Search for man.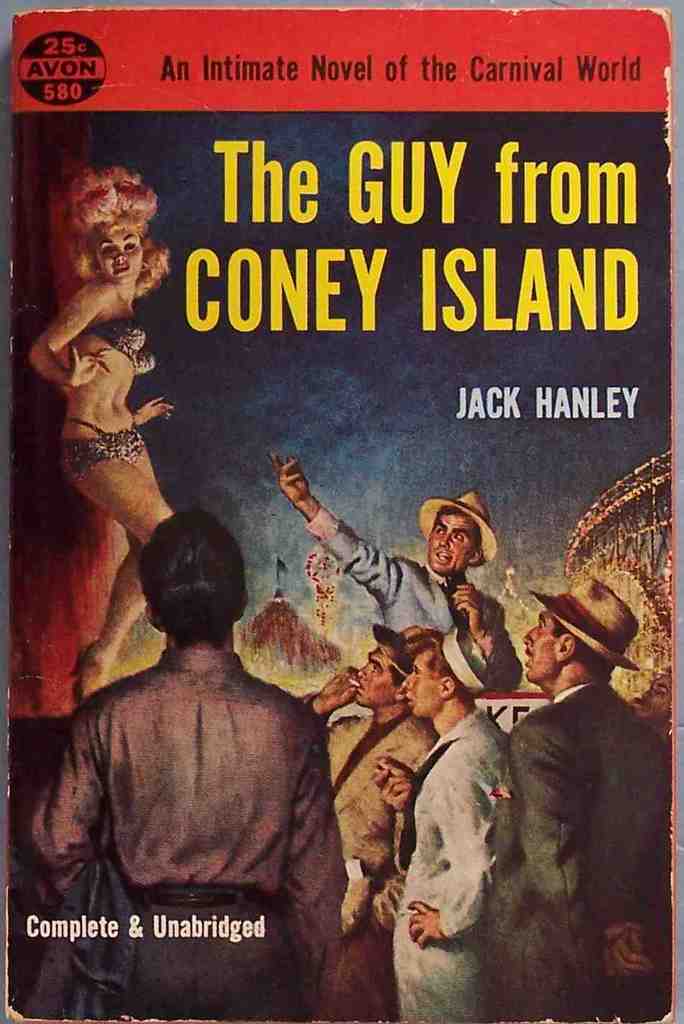
Found at Rect(33, 411, 360, 1023).
